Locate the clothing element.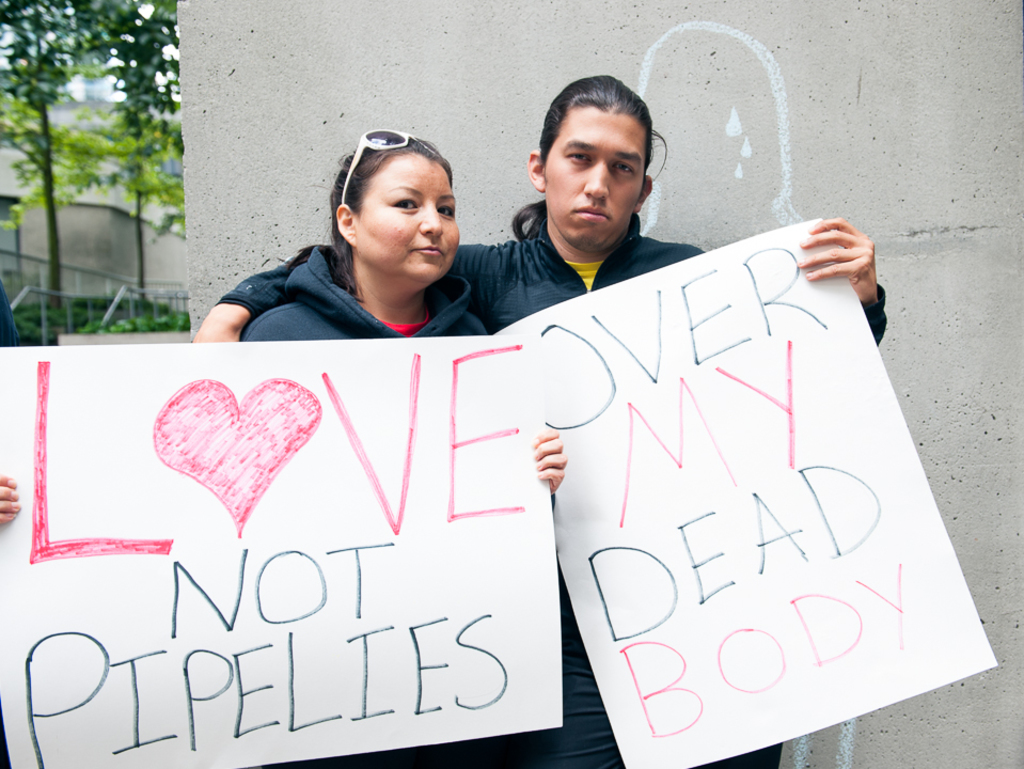
Element bbox: x1=238, y1=233, x2=498, y2=341.
